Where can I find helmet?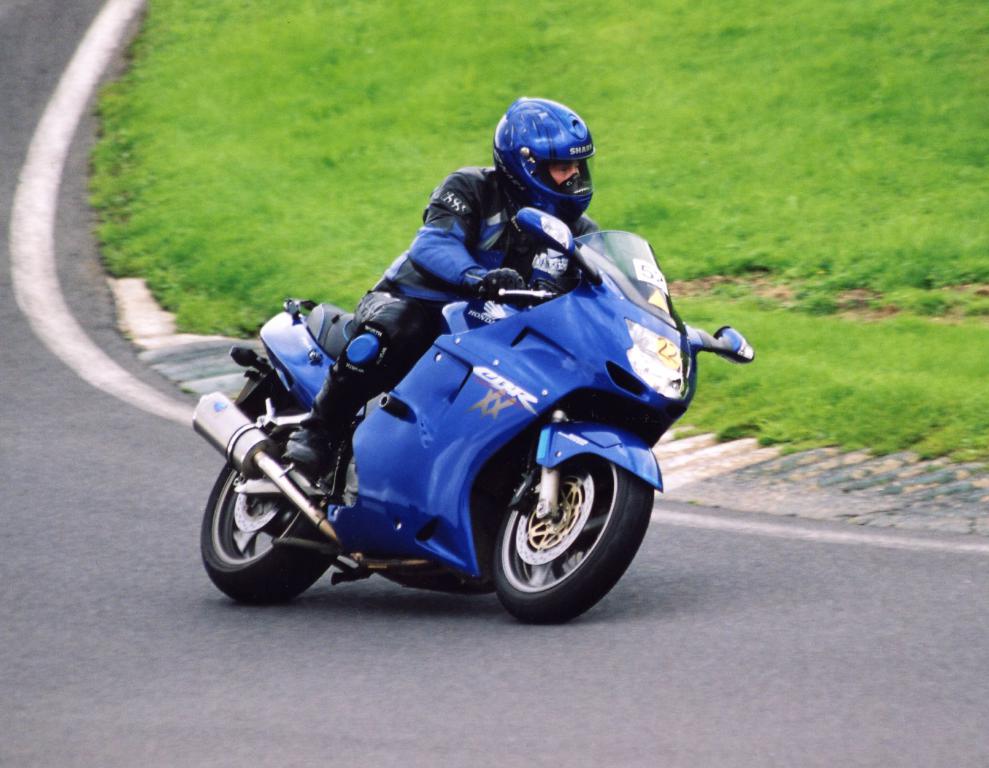
You can find it at 490 100 599 211.
